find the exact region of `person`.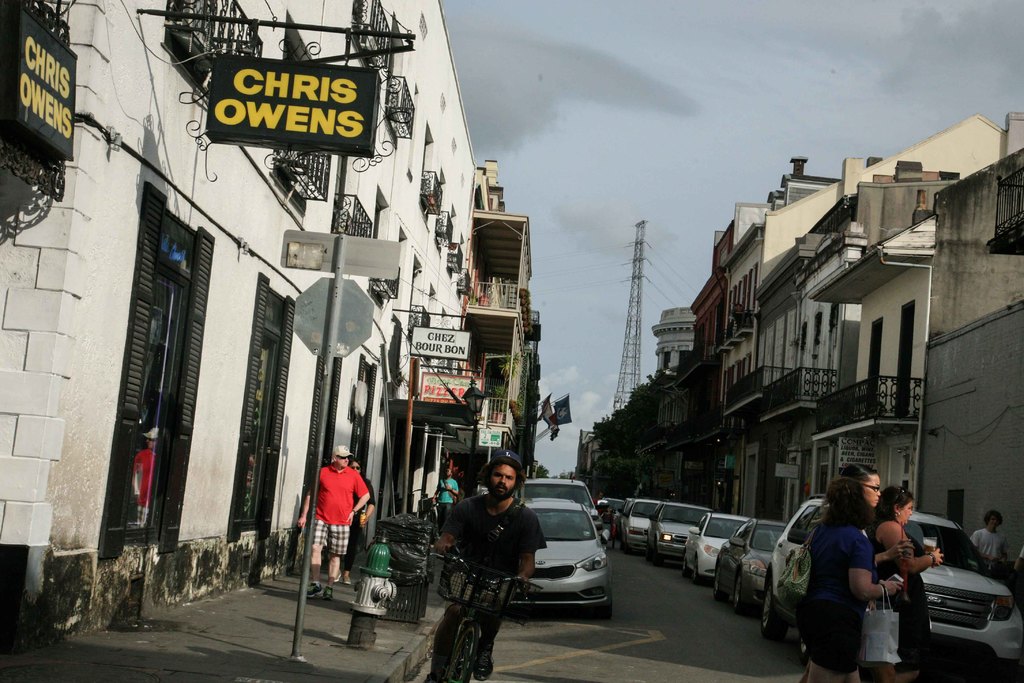
Exact region: [left=1012, top=546, right=1023, bottom=577].
